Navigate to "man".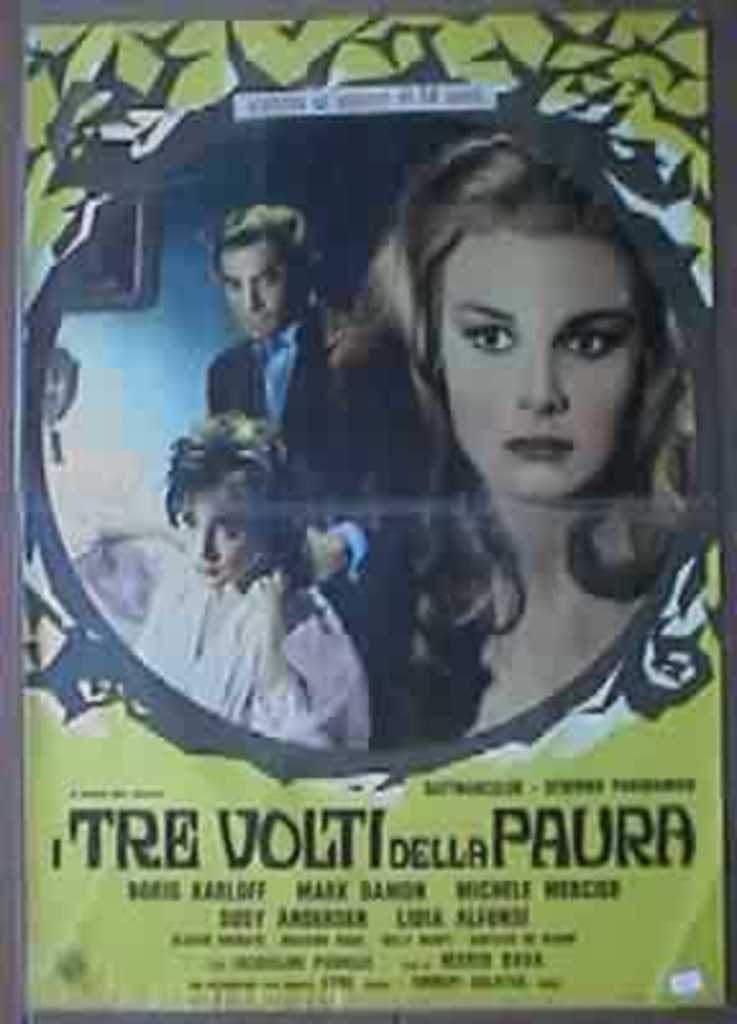
Navigation target: 184:187:335:440.
